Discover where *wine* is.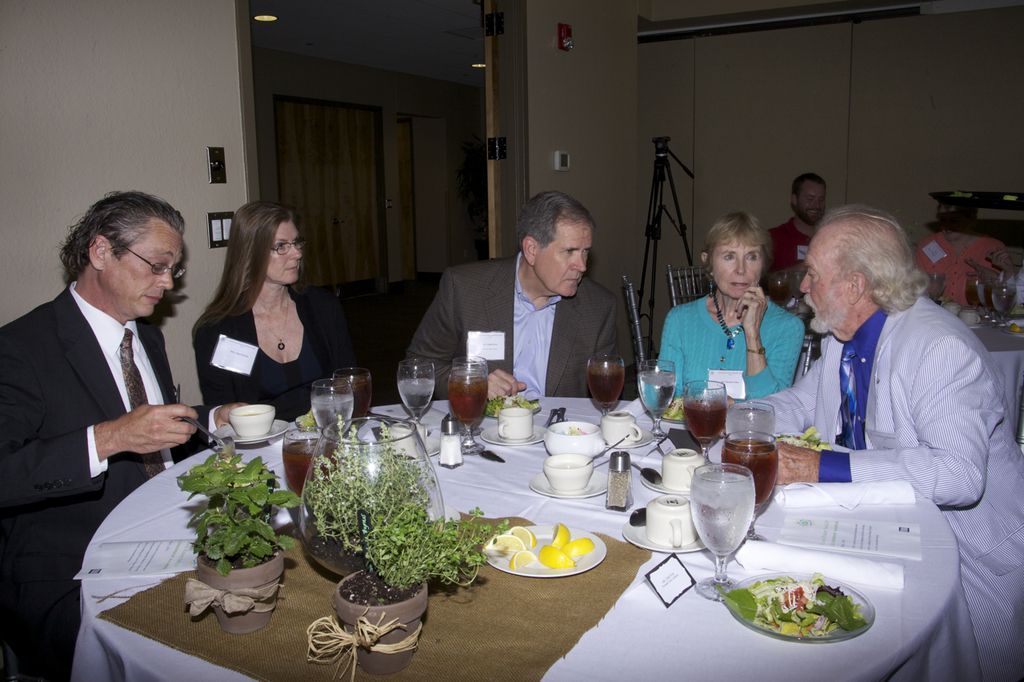
Discovered at bbox=(978, 282, 996, 310).
